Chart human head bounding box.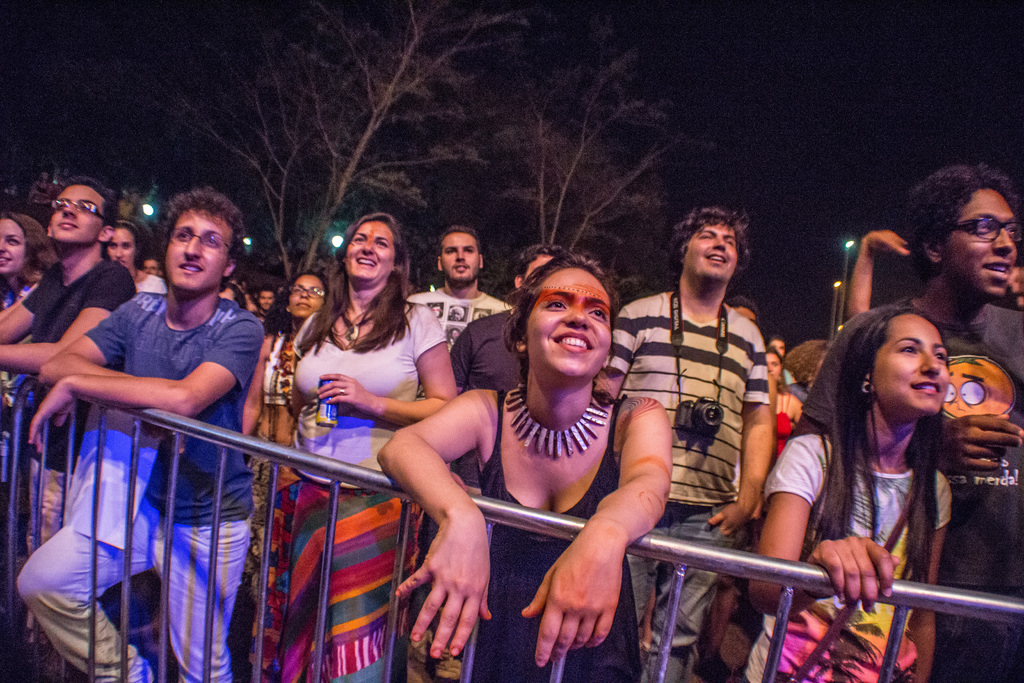
Charted: bbox=(256, 289, 273, 313).
